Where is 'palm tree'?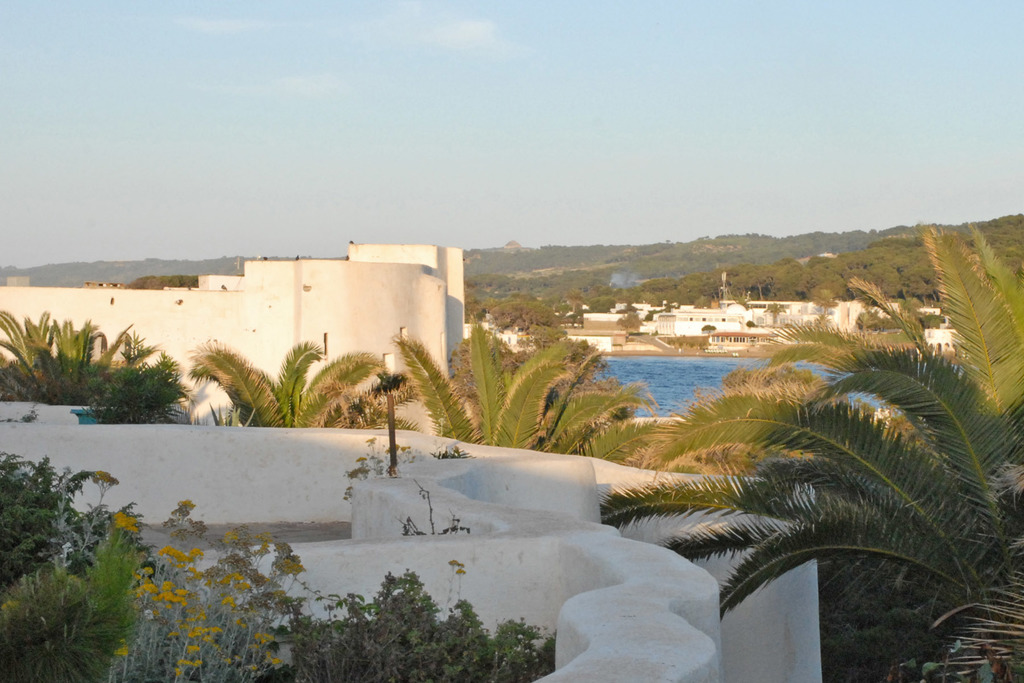
left=45, top=327, right=120, bottom=402.
